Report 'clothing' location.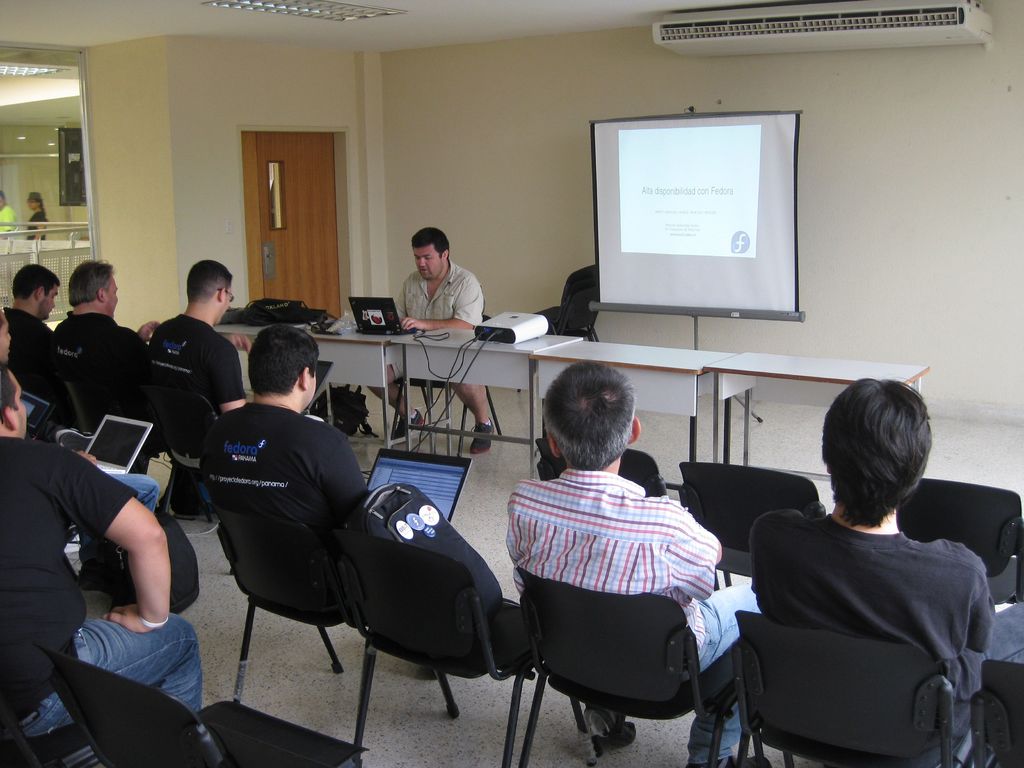
Report: 486,419,765,767.
